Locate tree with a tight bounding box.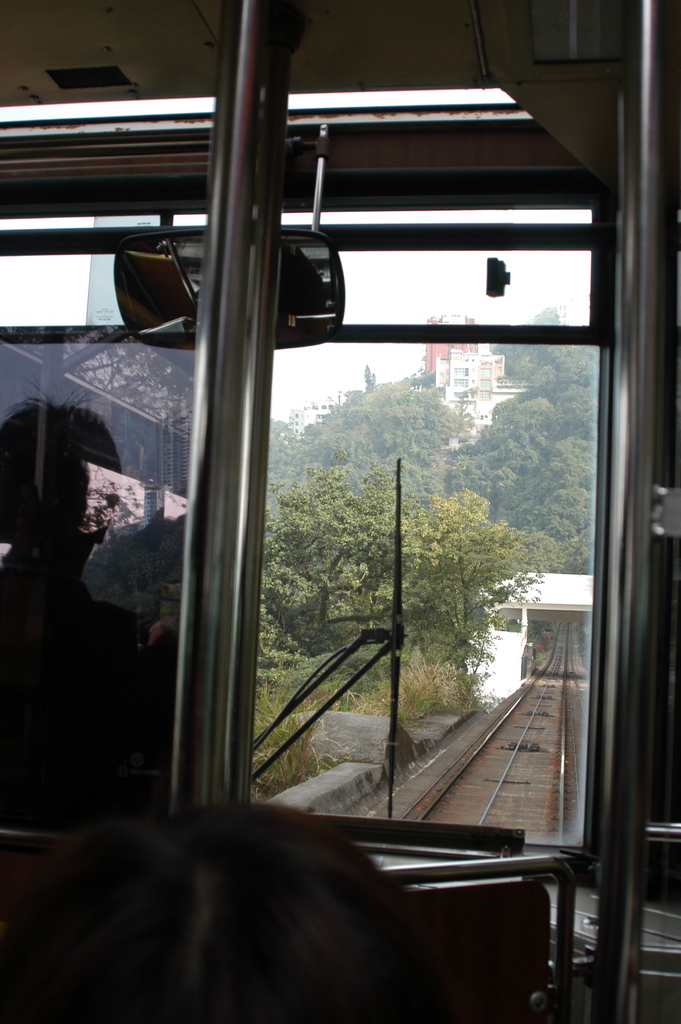
<region>259, 449, 575, 660</region>.
